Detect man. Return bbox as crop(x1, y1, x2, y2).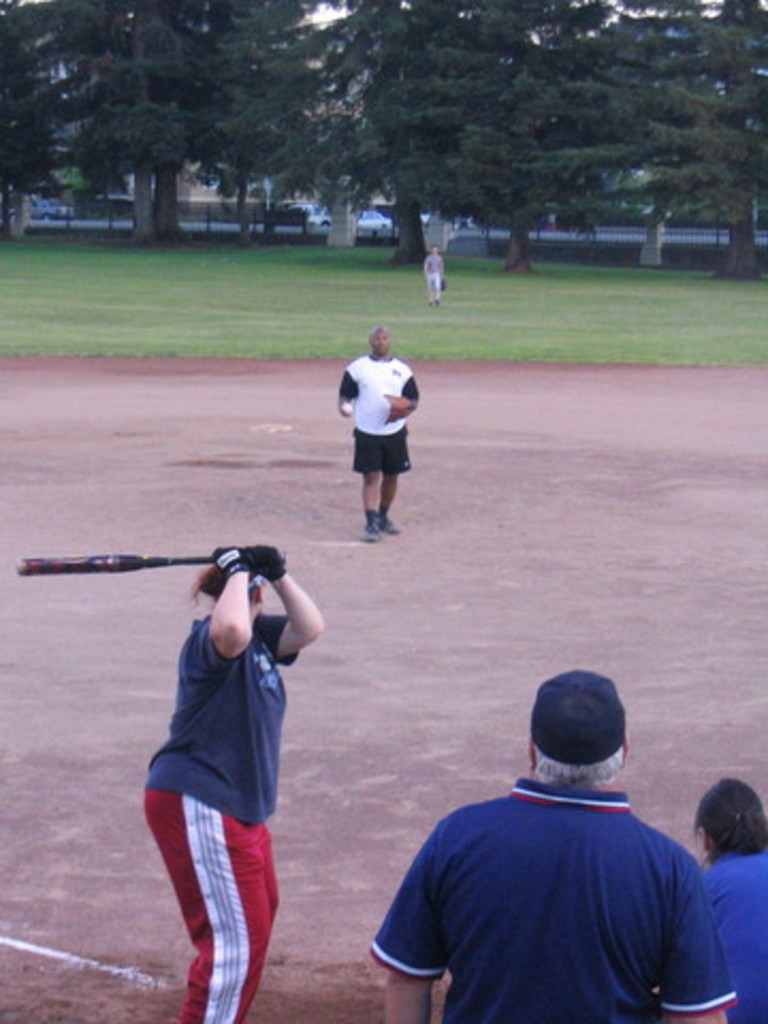
crop(326, 324, 429, 544).
